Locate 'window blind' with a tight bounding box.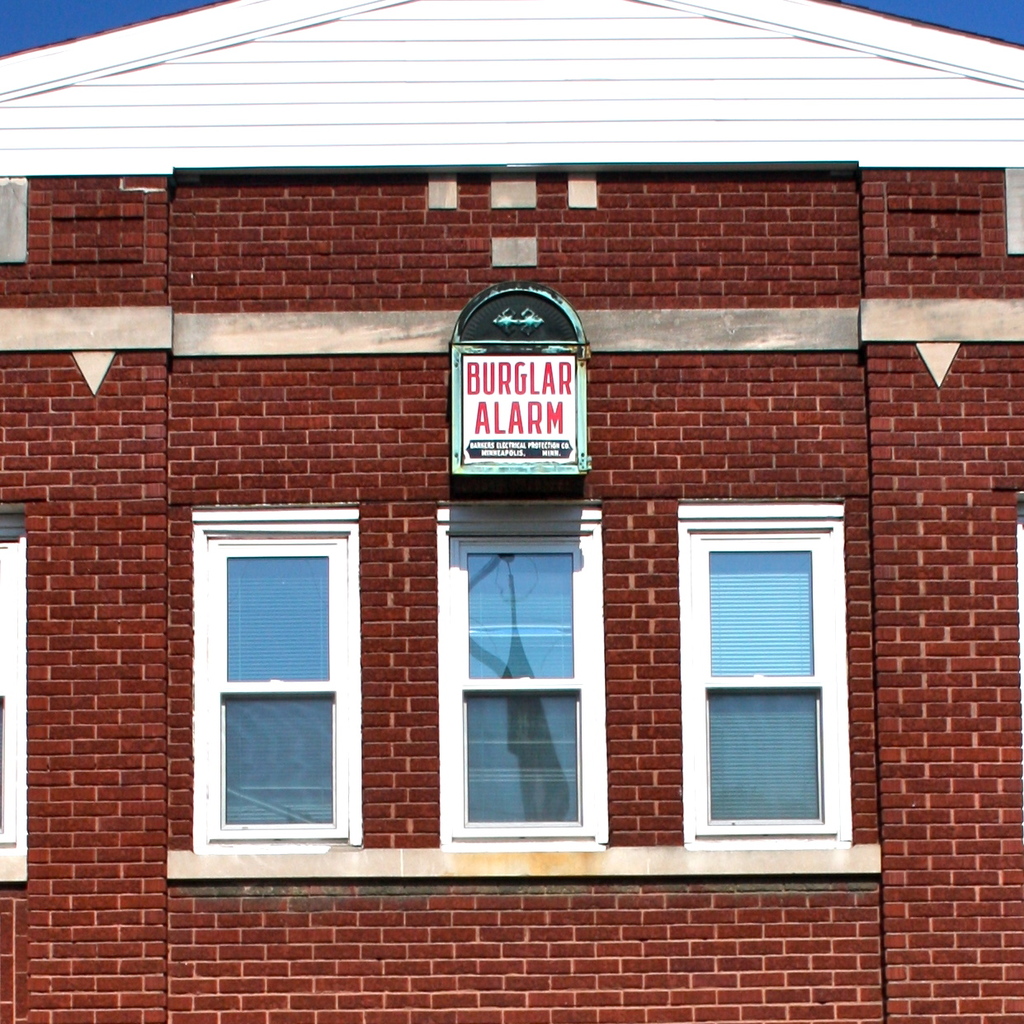
BBox(226, 557, 328, 825).
